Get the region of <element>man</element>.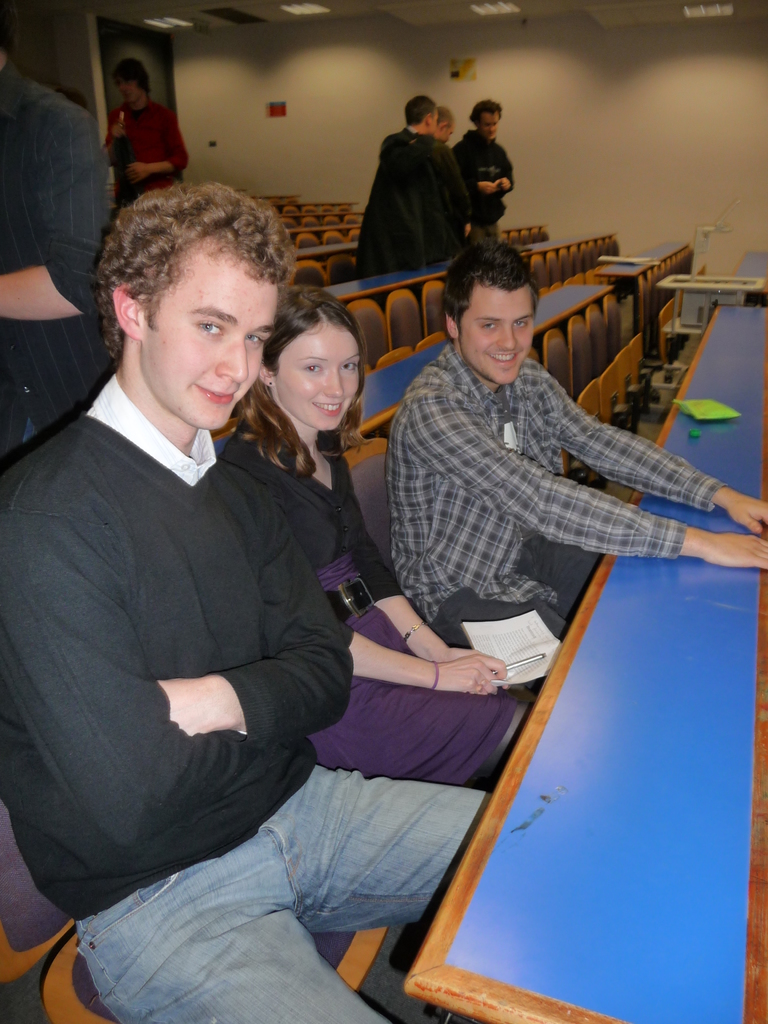
locate(0, 43, 109, 473).
